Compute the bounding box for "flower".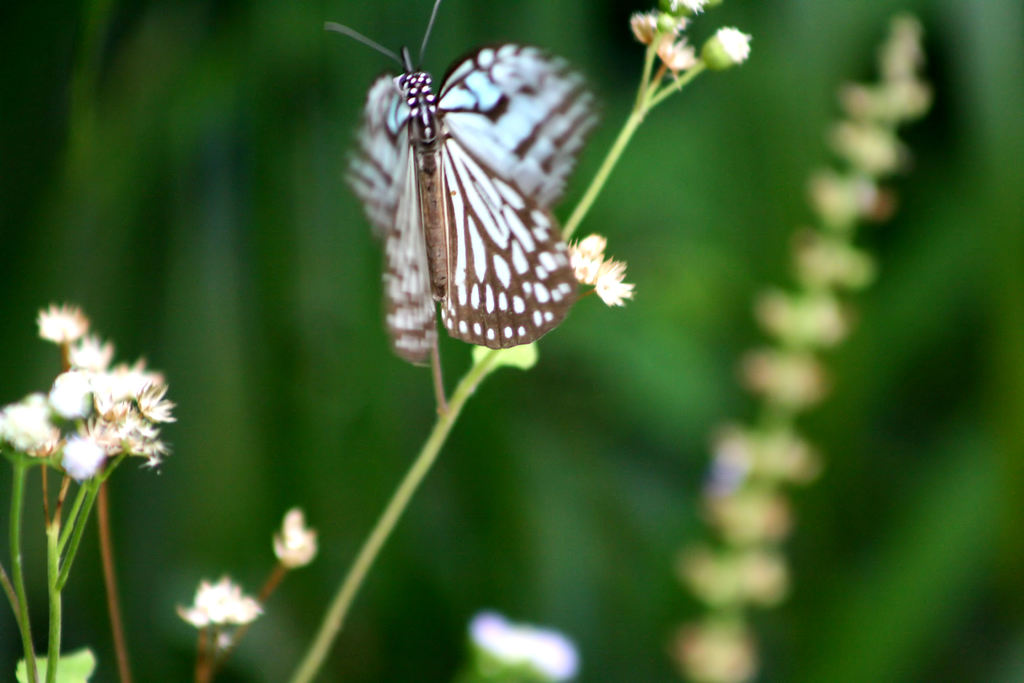
(174, 577, 262, 636).
